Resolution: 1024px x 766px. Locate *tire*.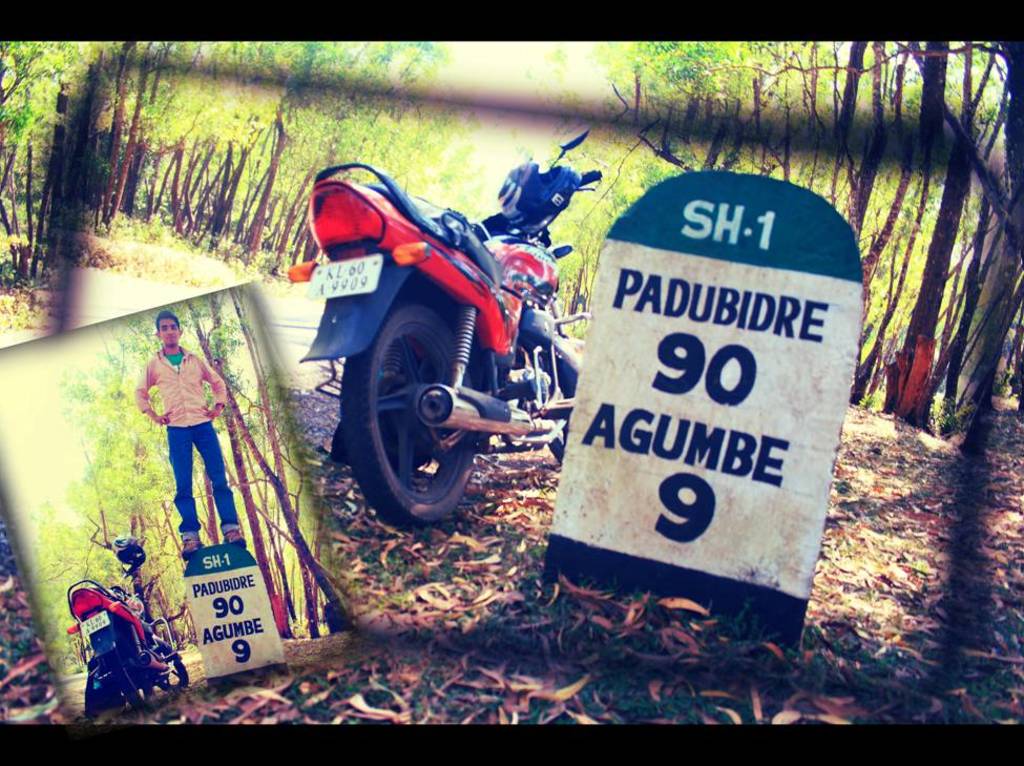
l=336, t=296, r=503, b=523.
